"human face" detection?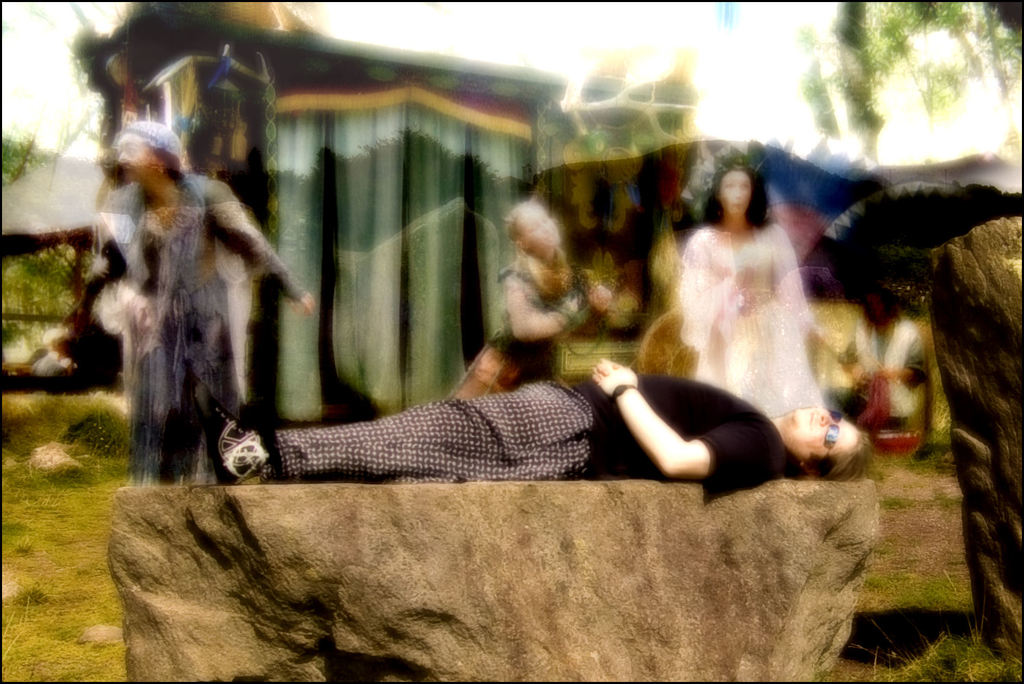
crop(521, 210, 562, 246)
